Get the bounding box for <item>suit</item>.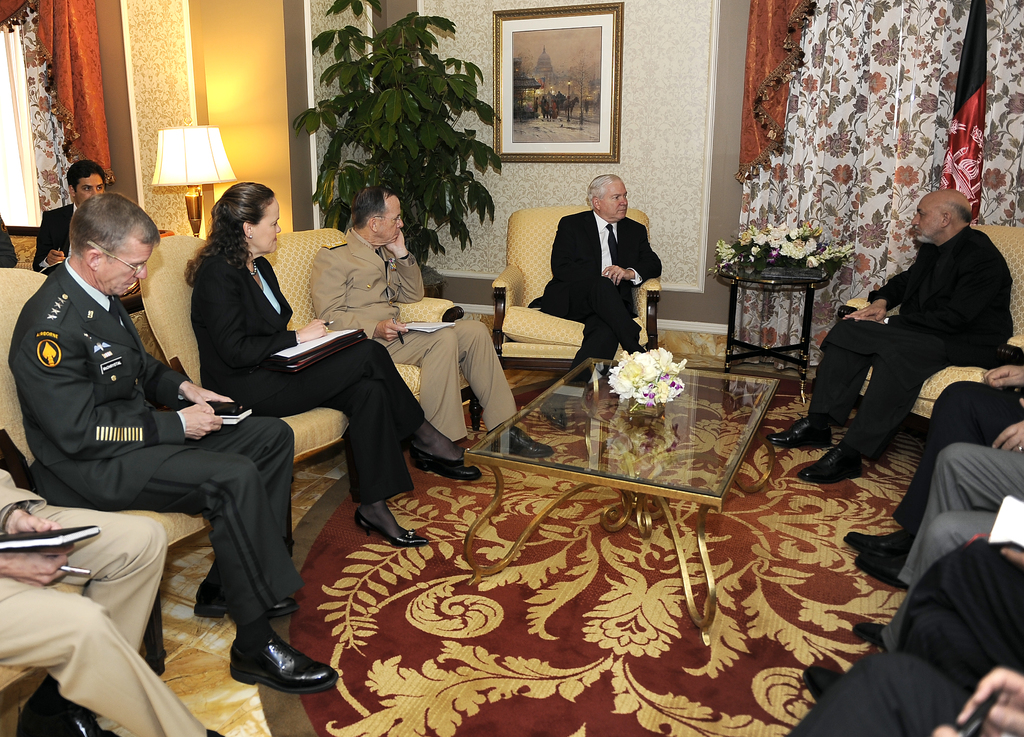
786,644,977,736.
